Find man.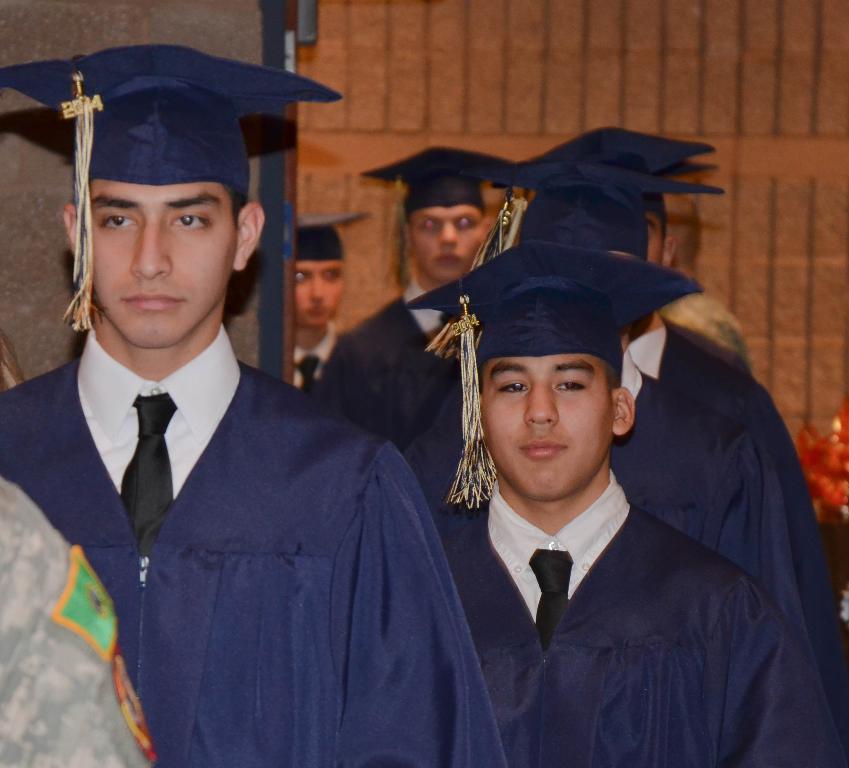
[0,56,496,762].
